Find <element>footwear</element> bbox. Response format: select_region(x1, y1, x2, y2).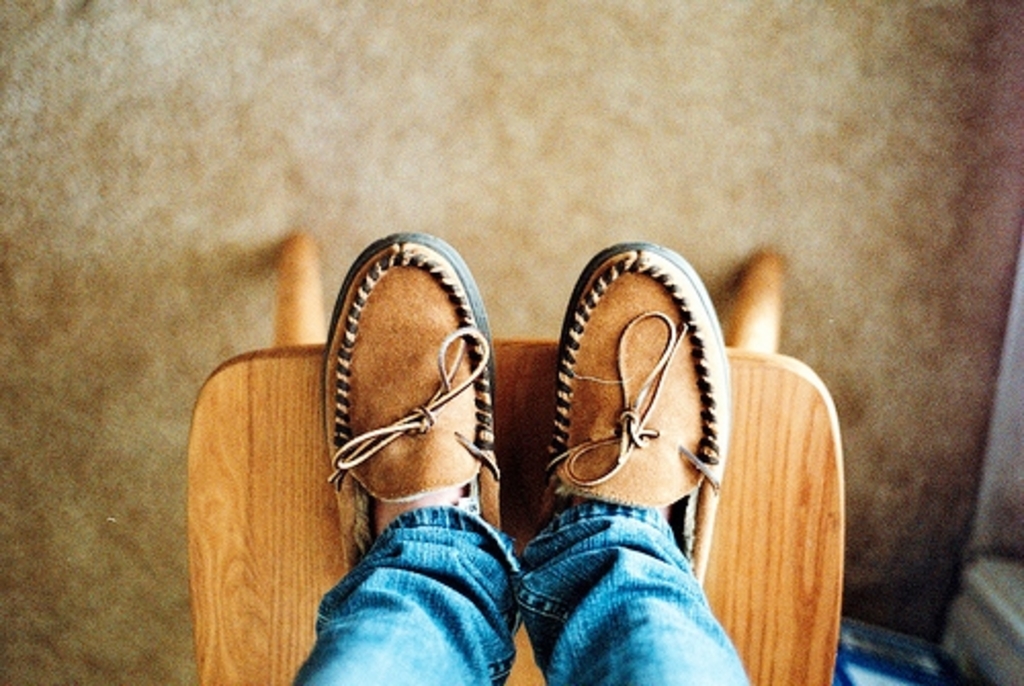
select_region(543, 250, 729, 588).
